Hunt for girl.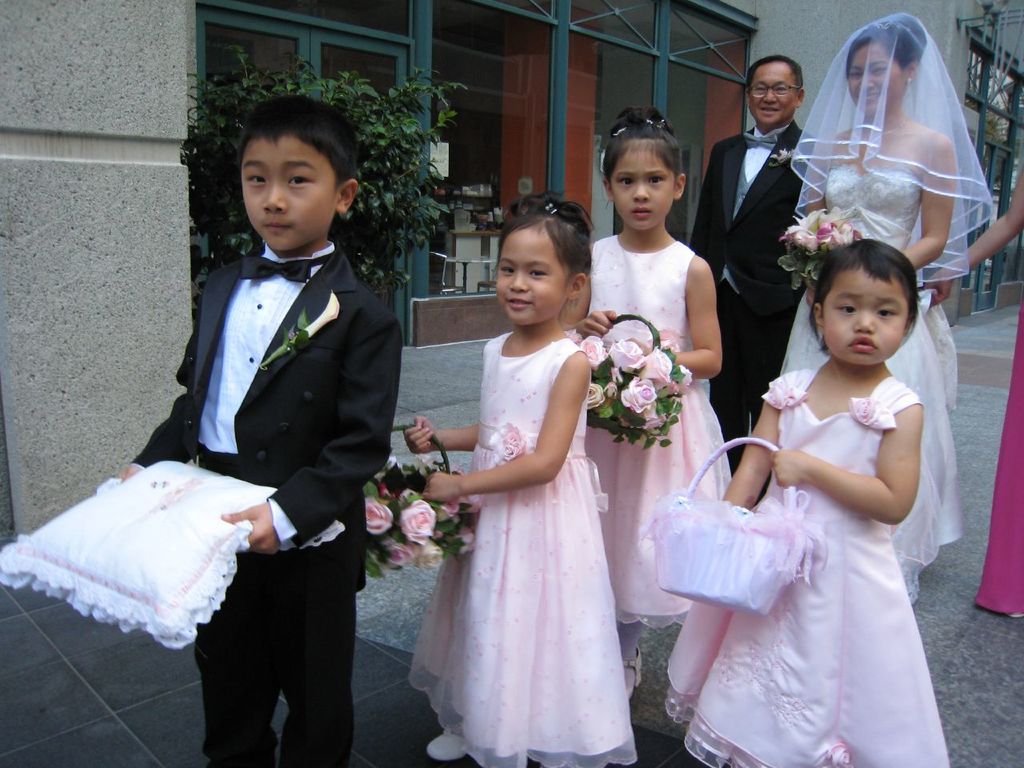
Hunted down at [left=663, top=239, right=955, bottom=767].
